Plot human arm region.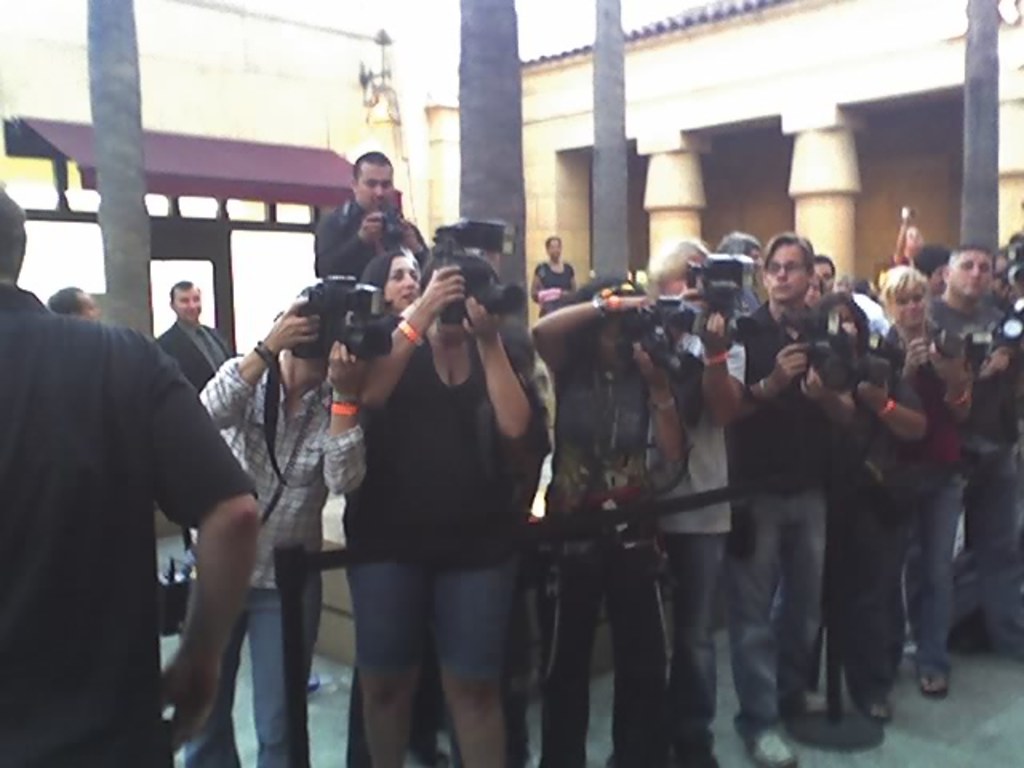
Plotted at 867,371,925,445.
